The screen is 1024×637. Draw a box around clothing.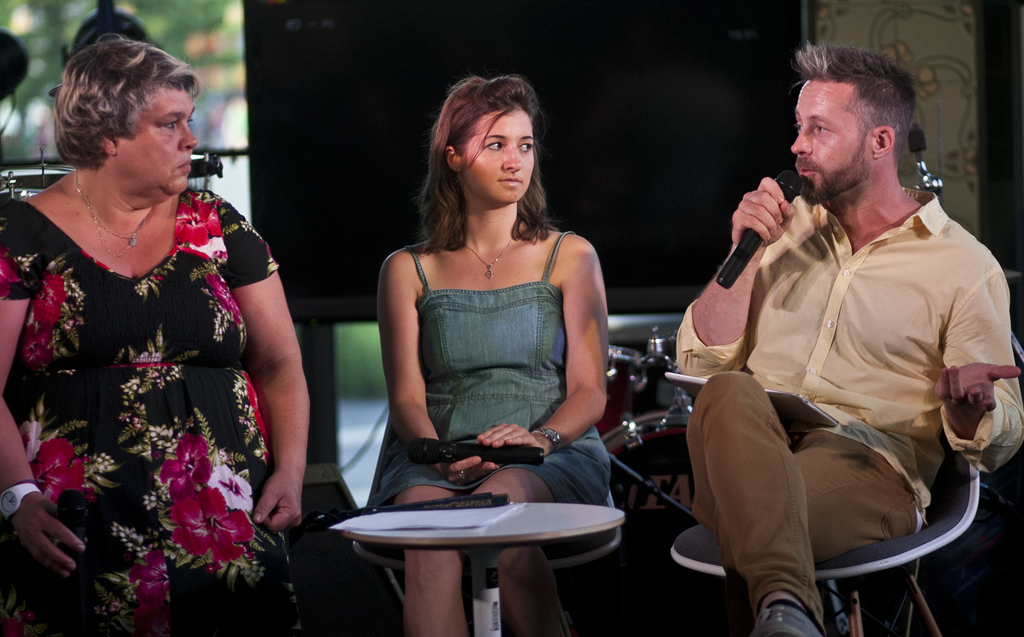
<region>383, 227, 590, 457</region>.
